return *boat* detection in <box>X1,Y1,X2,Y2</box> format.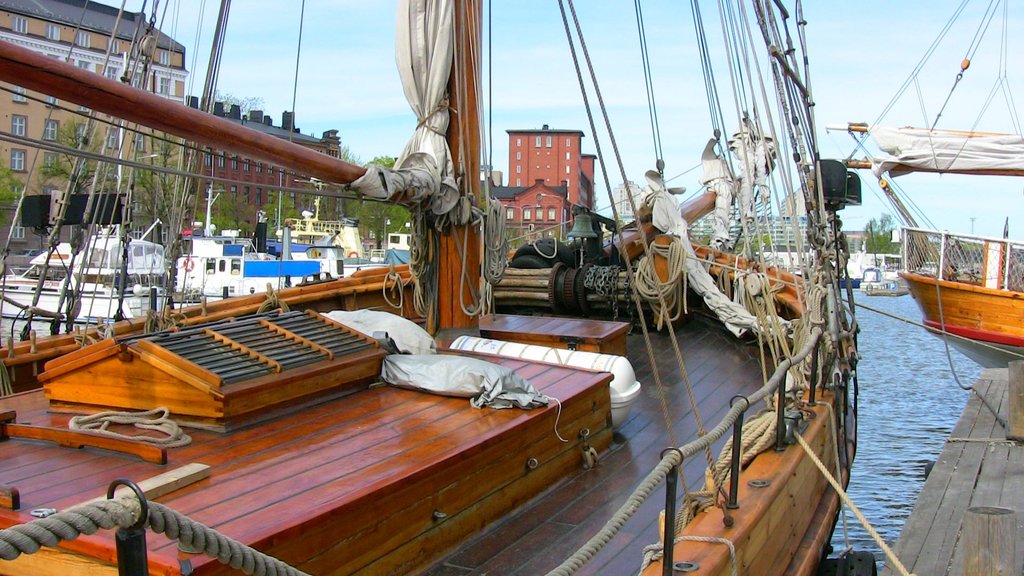
<box>40,29,863,504</box>.
